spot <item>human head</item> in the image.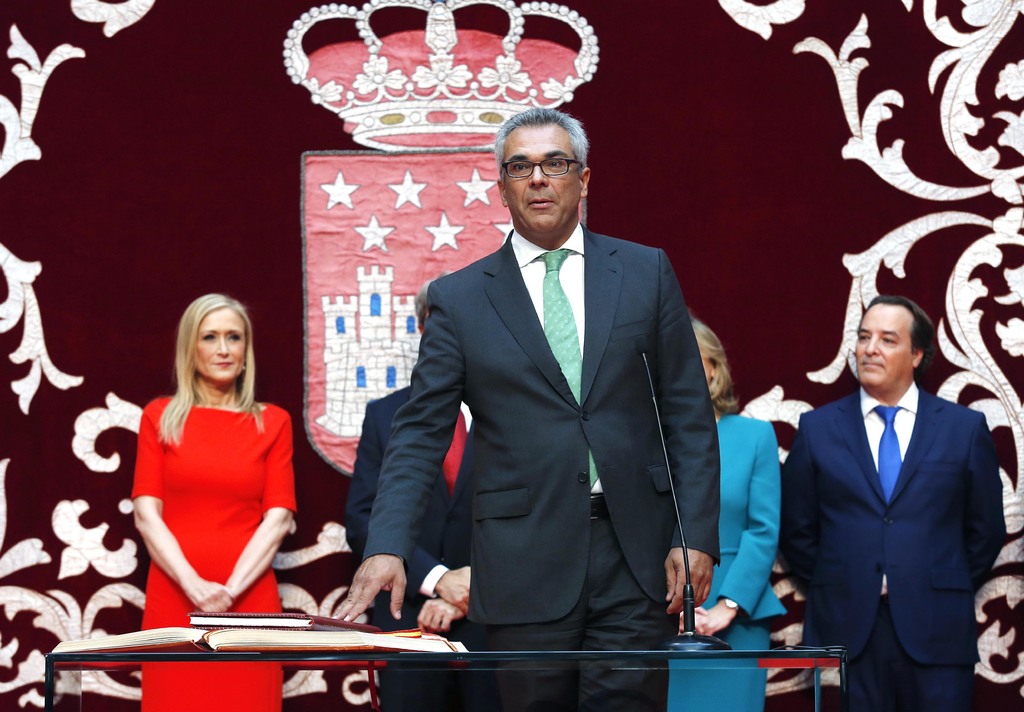
<item>human head</item> found at box=[689, 317, 733, 407].
